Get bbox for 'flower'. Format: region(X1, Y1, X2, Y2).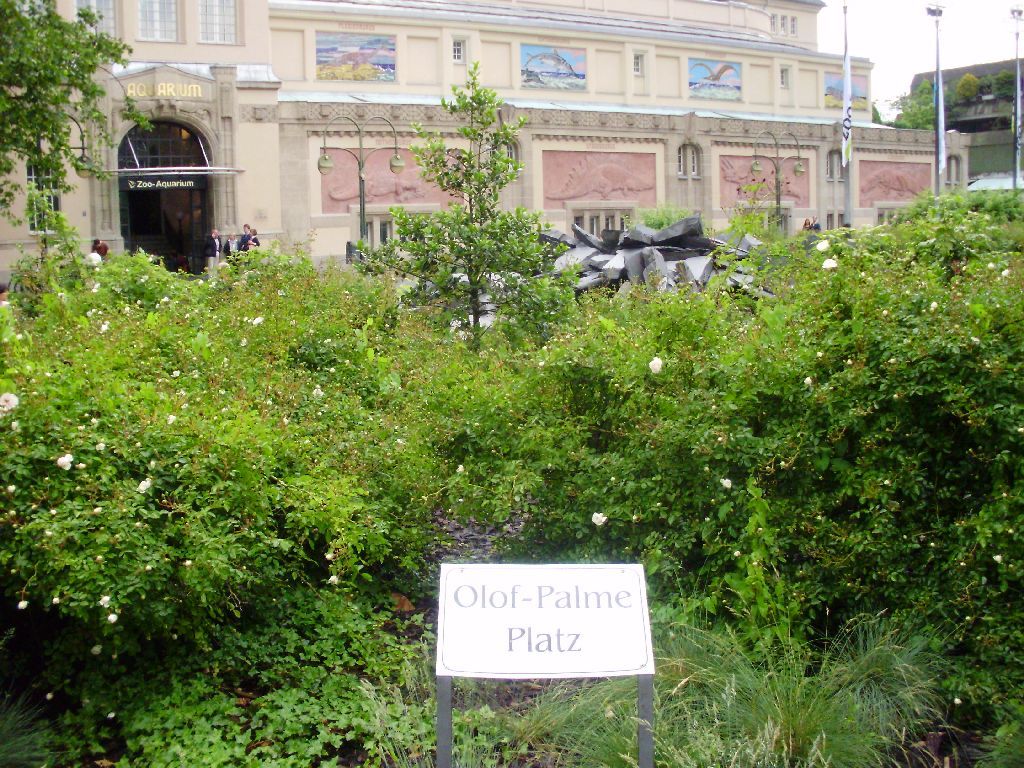
region(645, 356, 664, 377).
